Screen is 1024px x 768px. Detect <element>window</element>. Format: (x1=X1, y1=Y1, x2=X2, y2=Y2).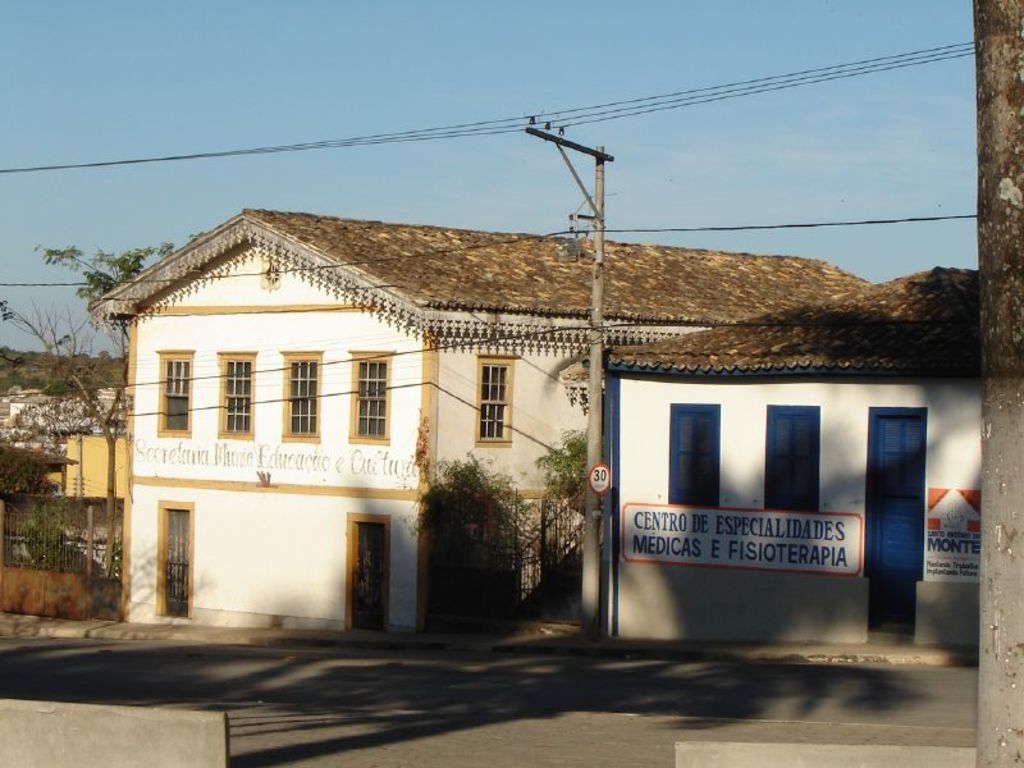
(x1=282, y1=355, x2=323, y2=445).
